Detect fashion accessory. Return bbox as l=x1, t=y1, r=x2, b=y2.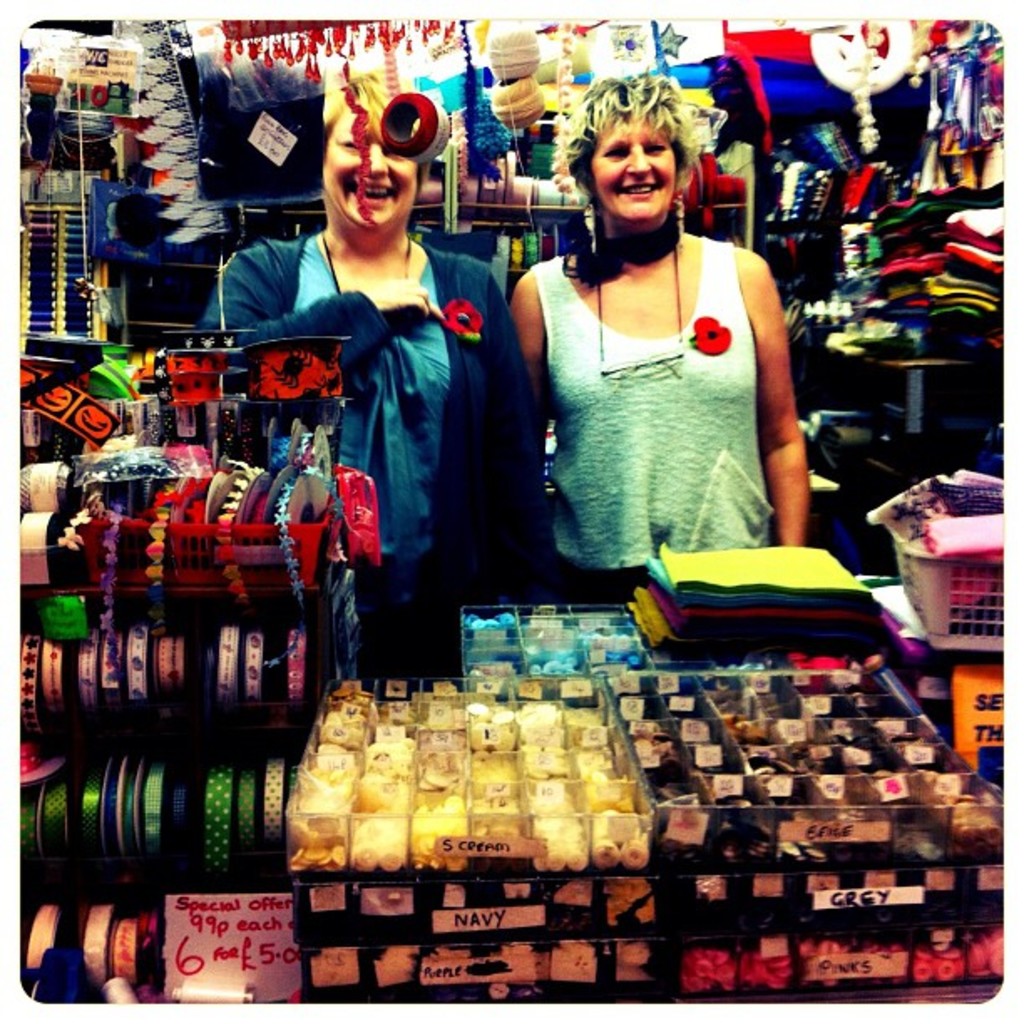
l=694, t=321, r=736, b=351.
